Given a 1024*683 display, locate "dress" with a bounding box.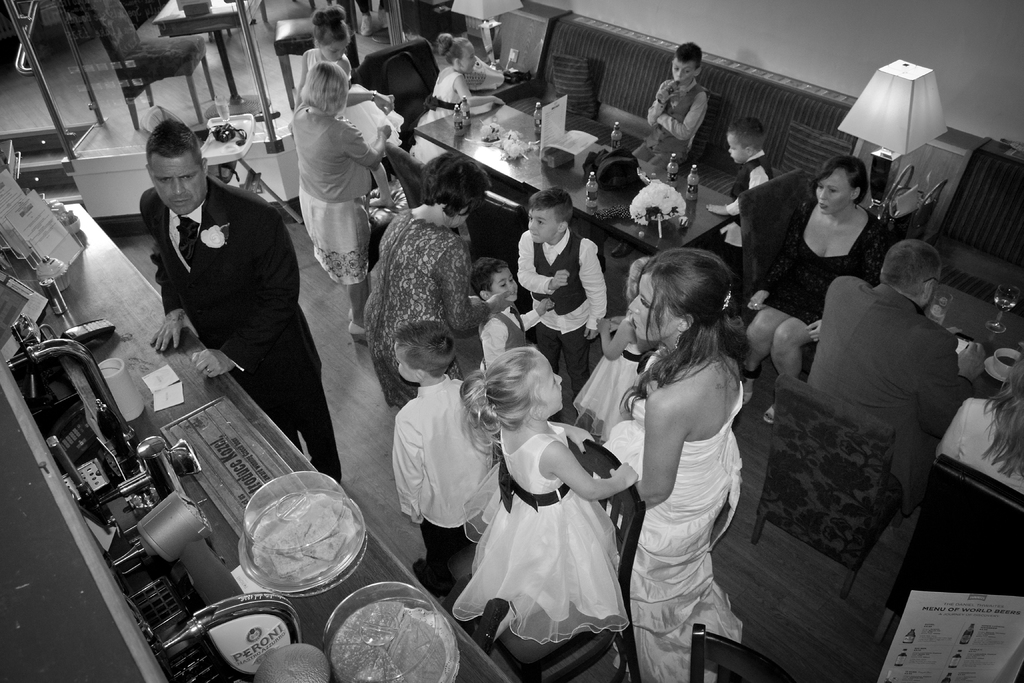
Located: (594, 349, 744, 682).
